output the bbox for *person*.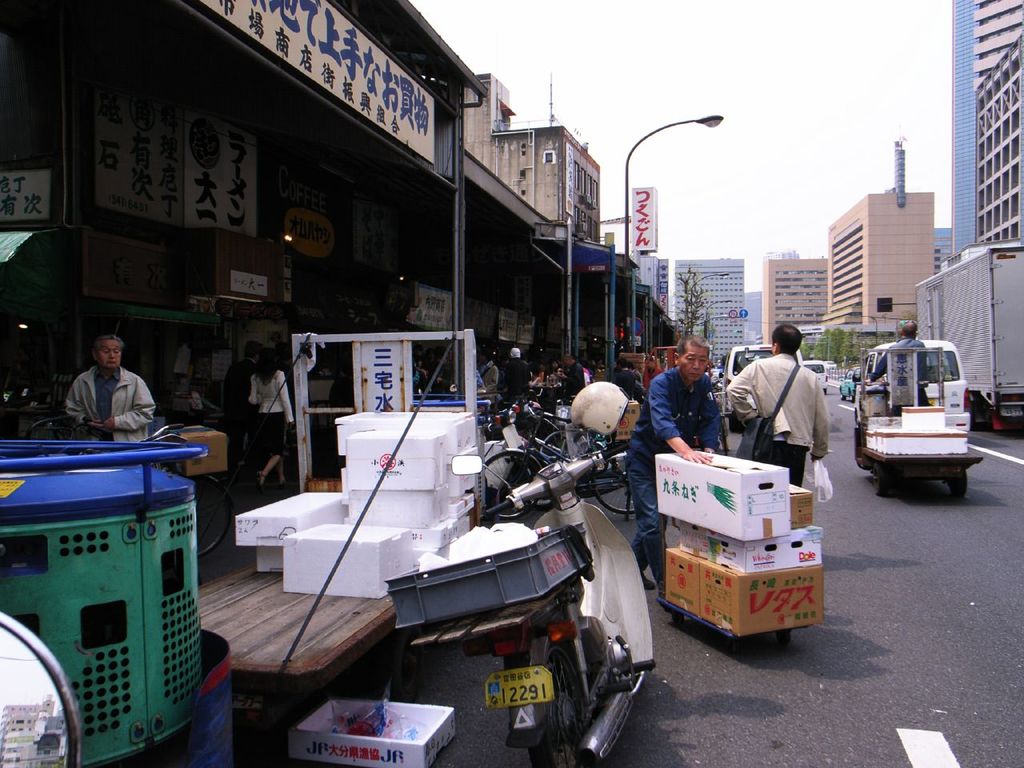
{"left": 619, "top": 336, "right": 721, "bottom": 592}.
